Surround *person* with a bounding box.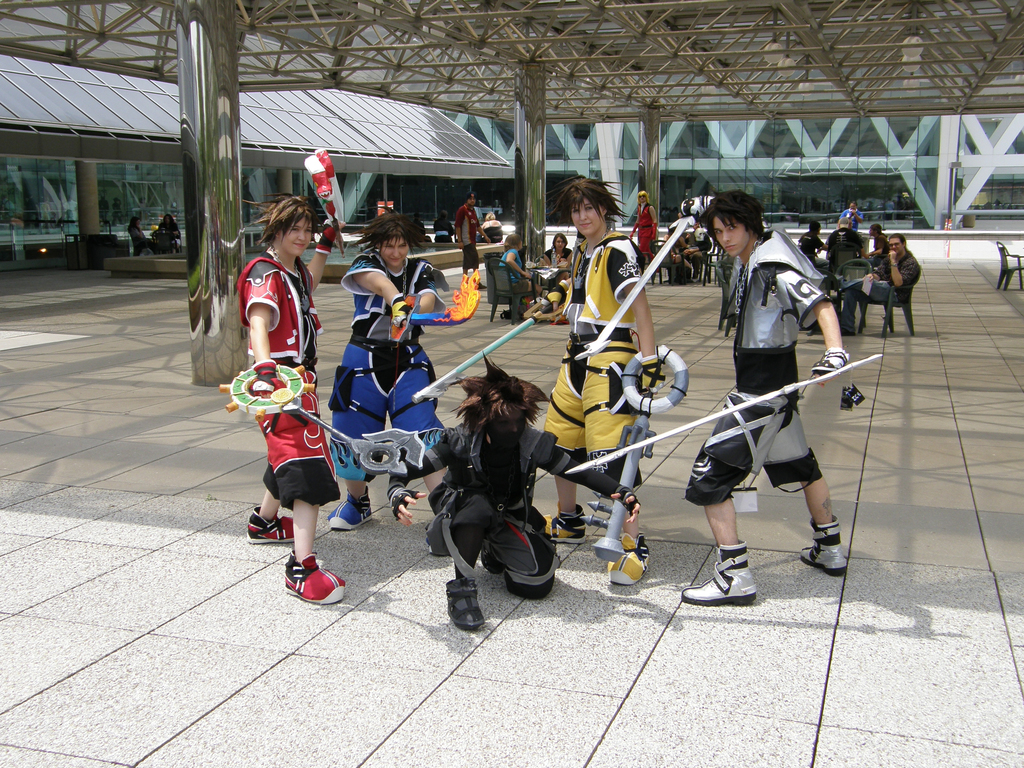
left=798, top=212, right=825, bottom=268.
